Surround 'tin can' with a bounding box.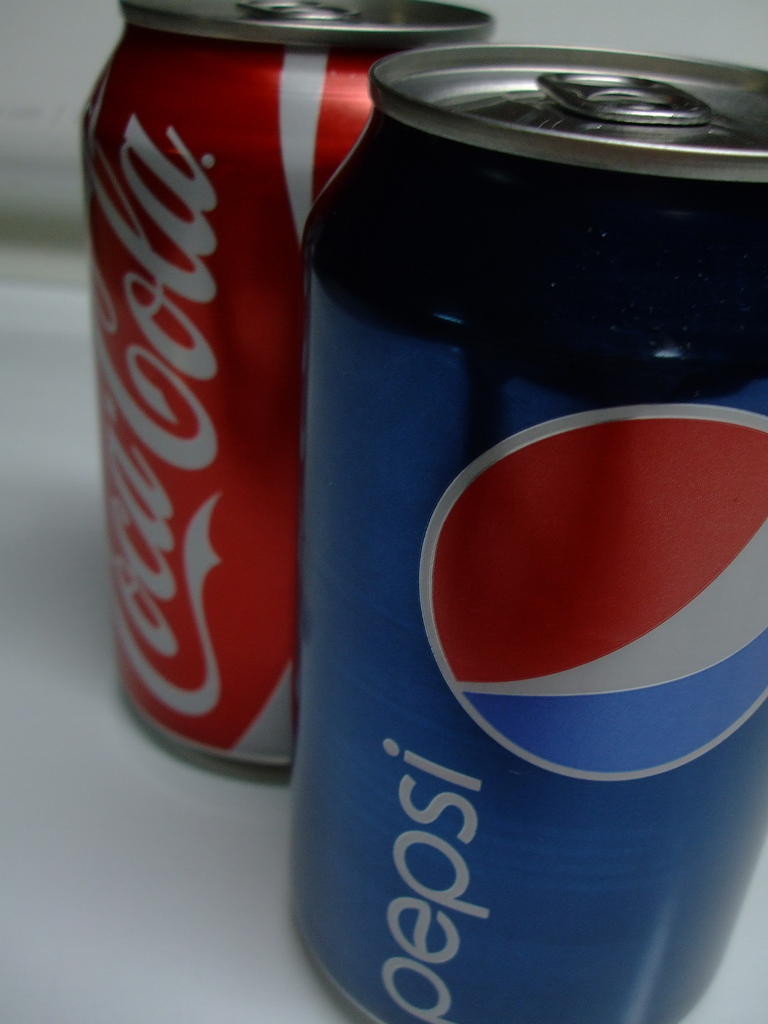
box=[76, 0, 499, 772].
